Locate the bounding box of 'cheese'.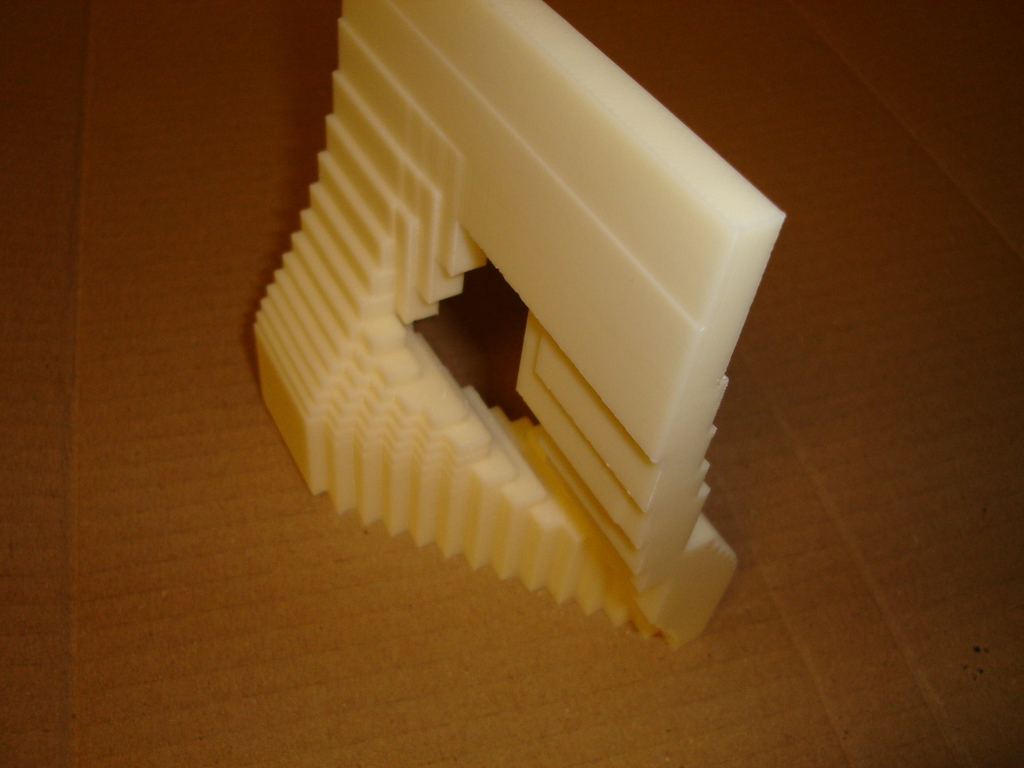
Bounding box: (252, 0, 793, 646).
